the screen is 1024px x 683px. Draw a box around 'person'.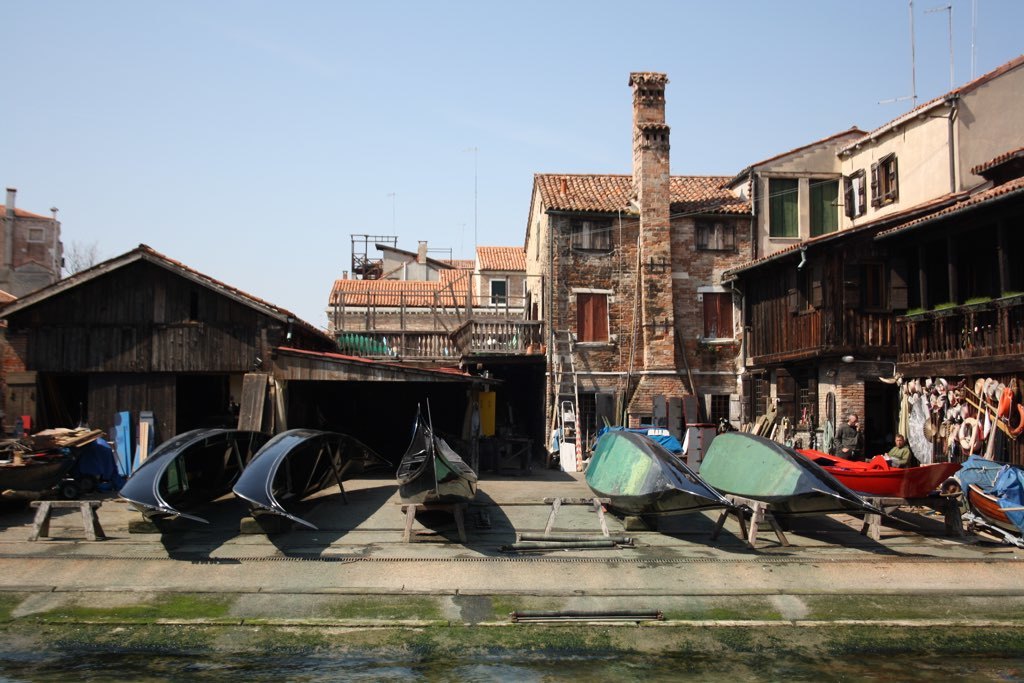
Rect(832, 410, 863, 459).
